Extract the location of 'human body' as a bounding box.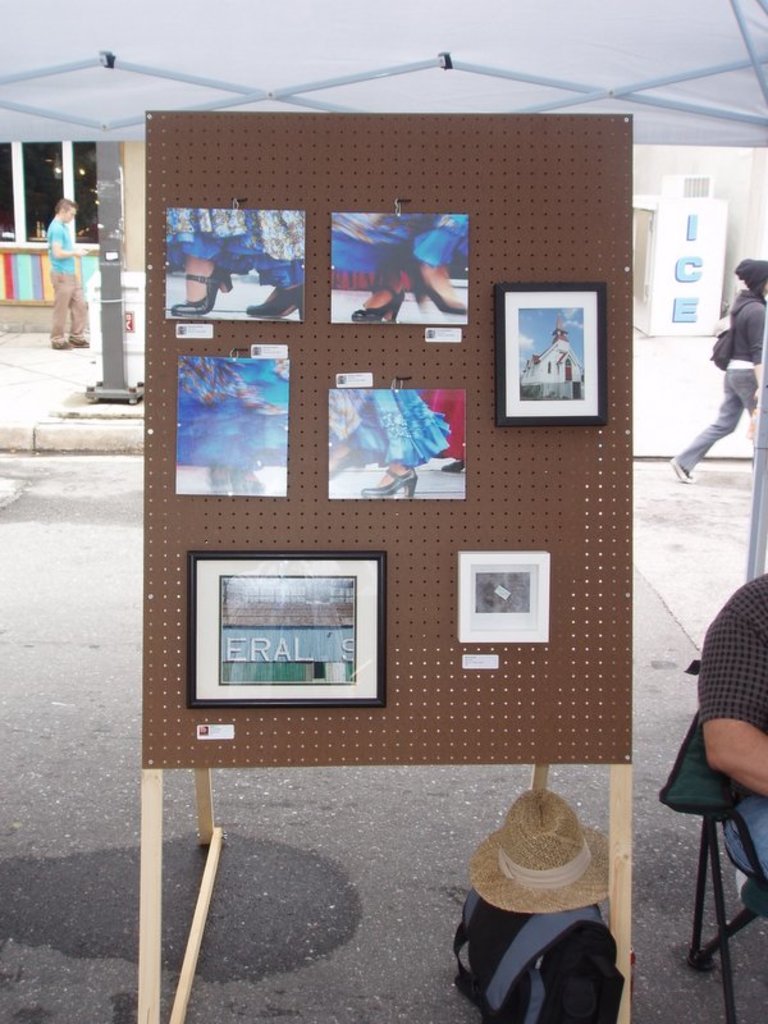
<box>694,556,767,876</box>.
